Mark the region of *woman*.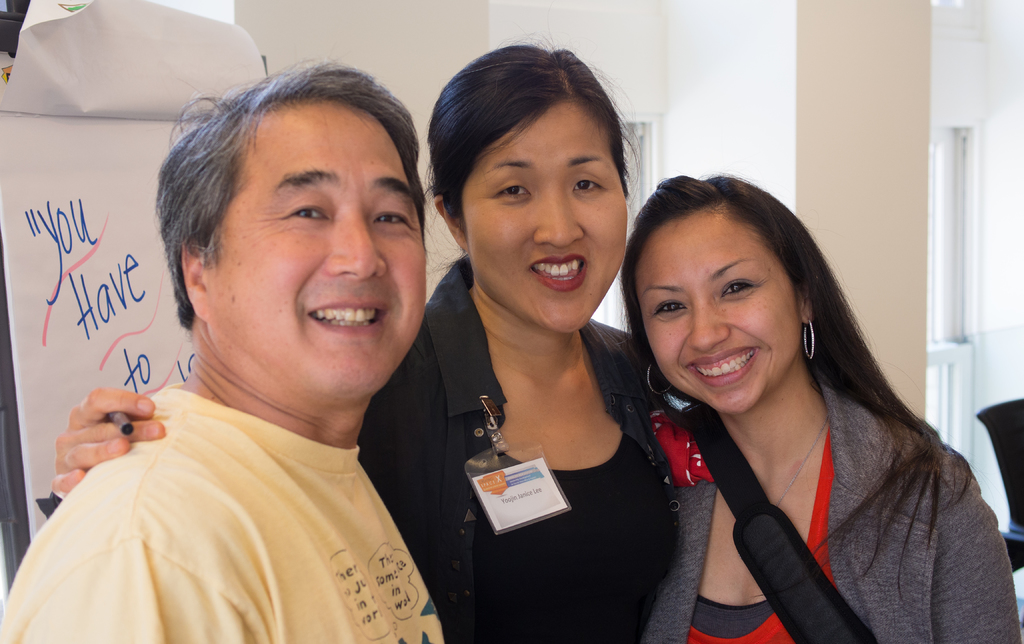
Region: {"left": 50, "top": 22, "right": 677, "bottom": 643}.
